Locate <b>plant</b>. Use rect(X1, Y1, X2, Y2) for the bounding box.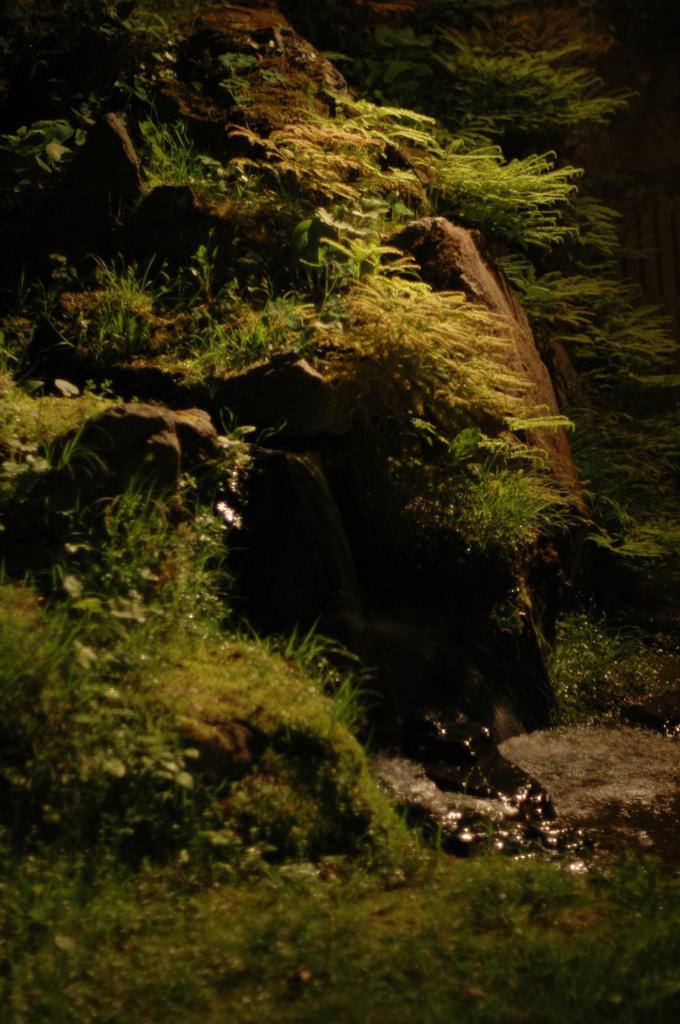
rect(495, 252, 621, 323).
